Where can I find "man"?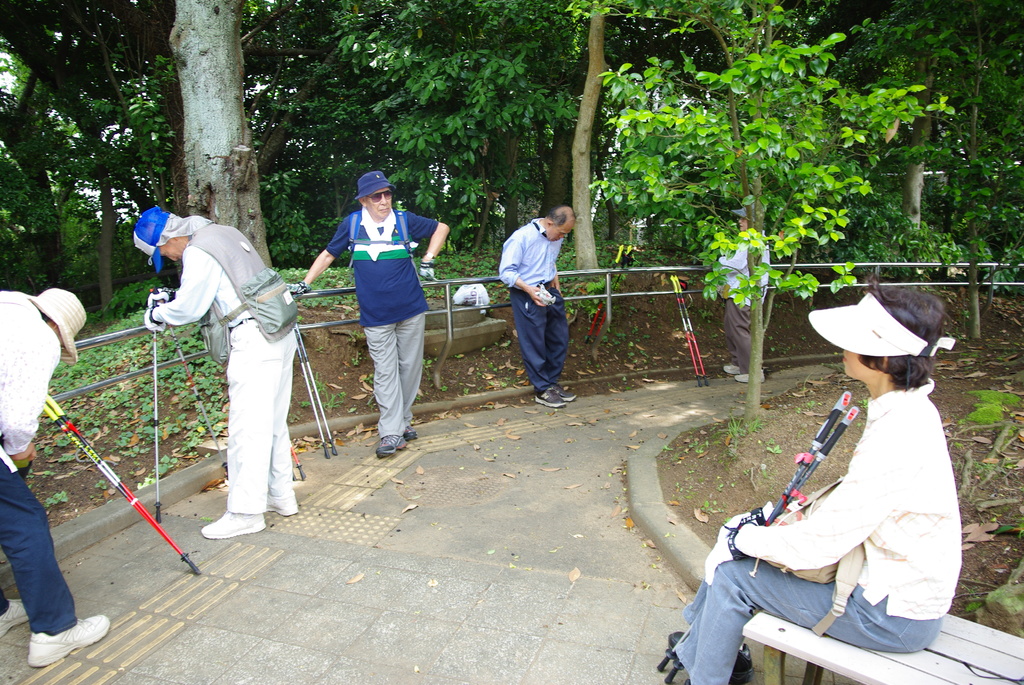
You can find it at BBox(0, 286, 113, 666).
